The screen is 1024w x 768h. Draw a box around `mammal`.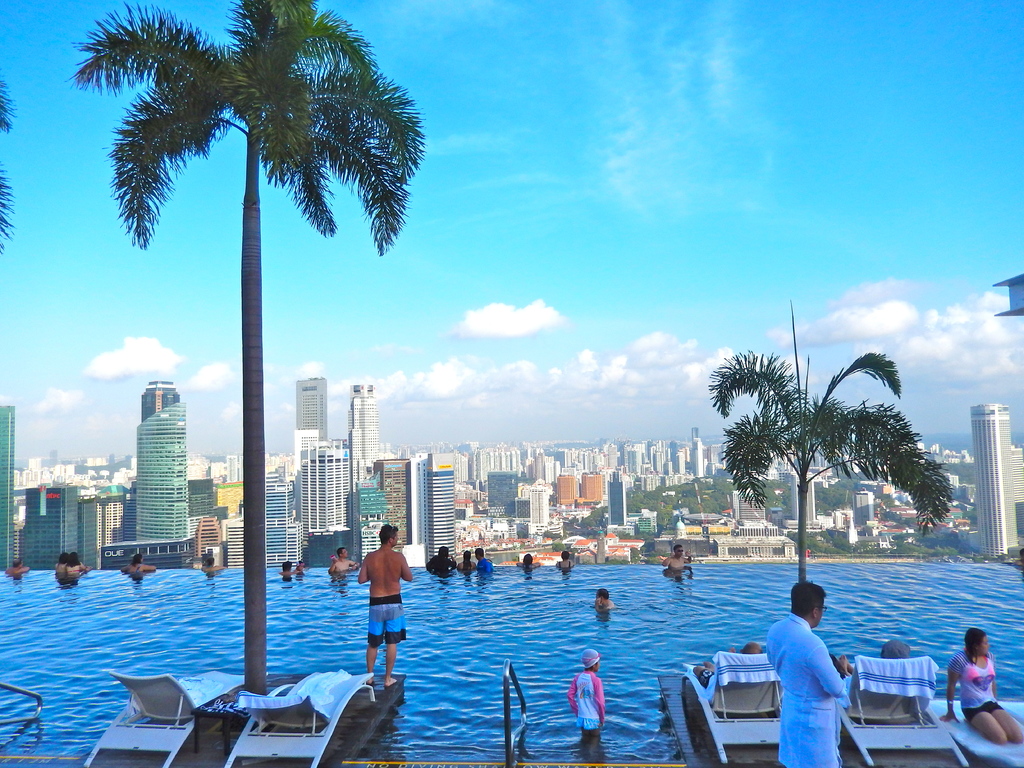
[left=195, top=554, right=225, bottom=572].
